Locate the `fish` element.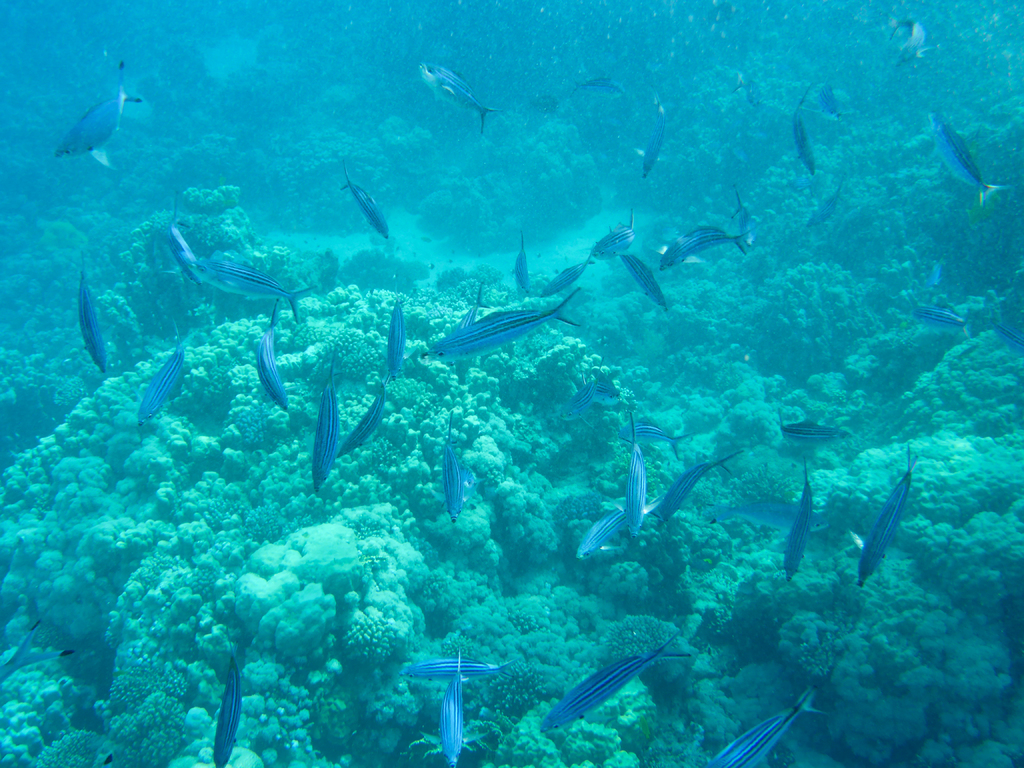
Element bbox: box=[922, 108, 1009, 206].
